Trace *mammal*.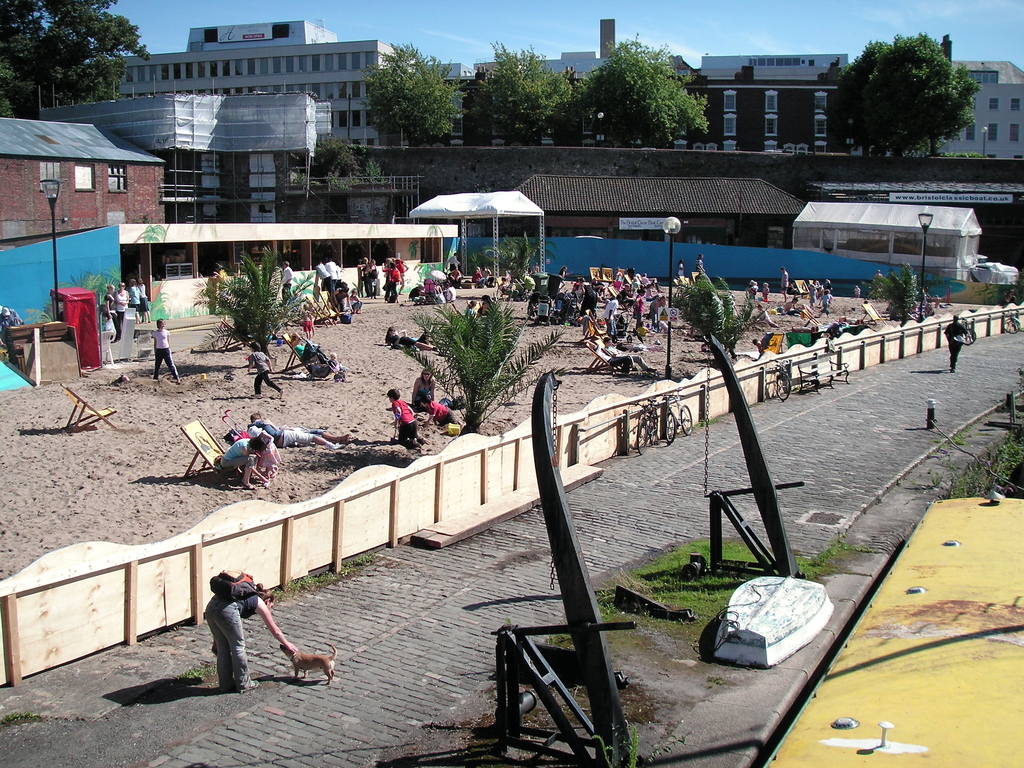
Traced to [x1=213, y1=262, x2=230, y2=321].
